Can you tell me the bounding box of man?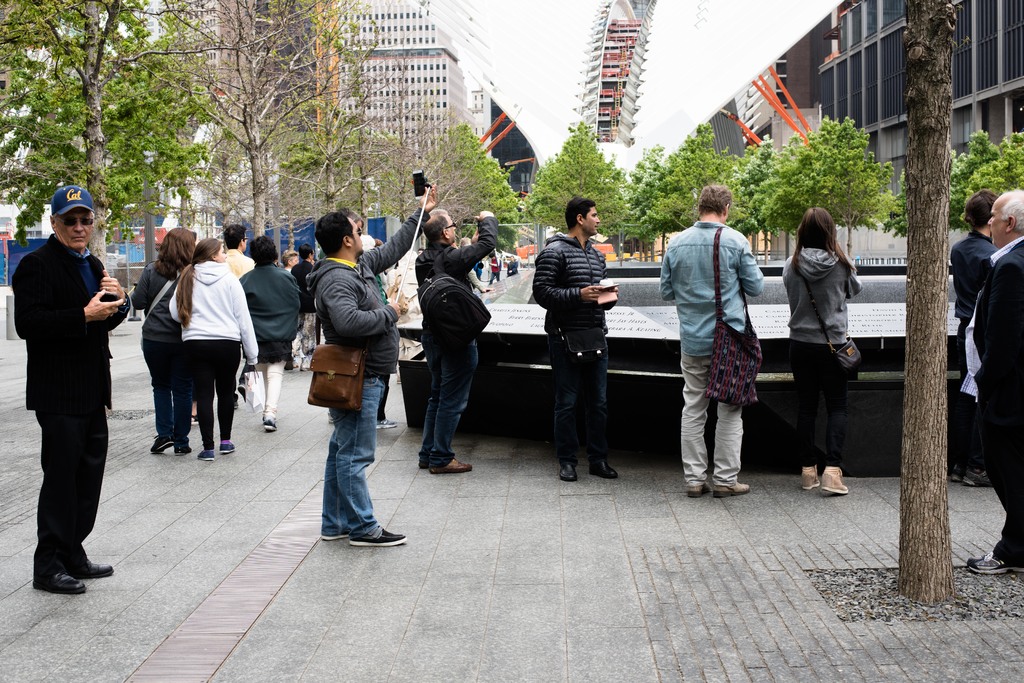
x1=416, y1=205, x2=502, y2=478.
